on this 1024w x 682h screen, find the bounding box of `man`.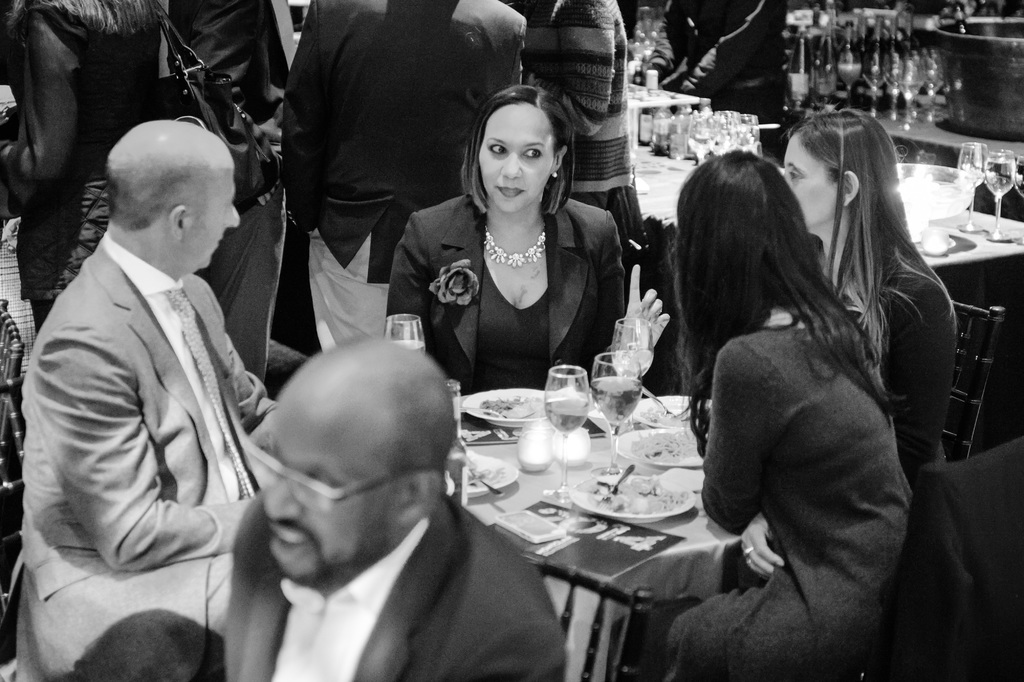
Bounding box: (left=307, top=0, right=525, bottom=360).
